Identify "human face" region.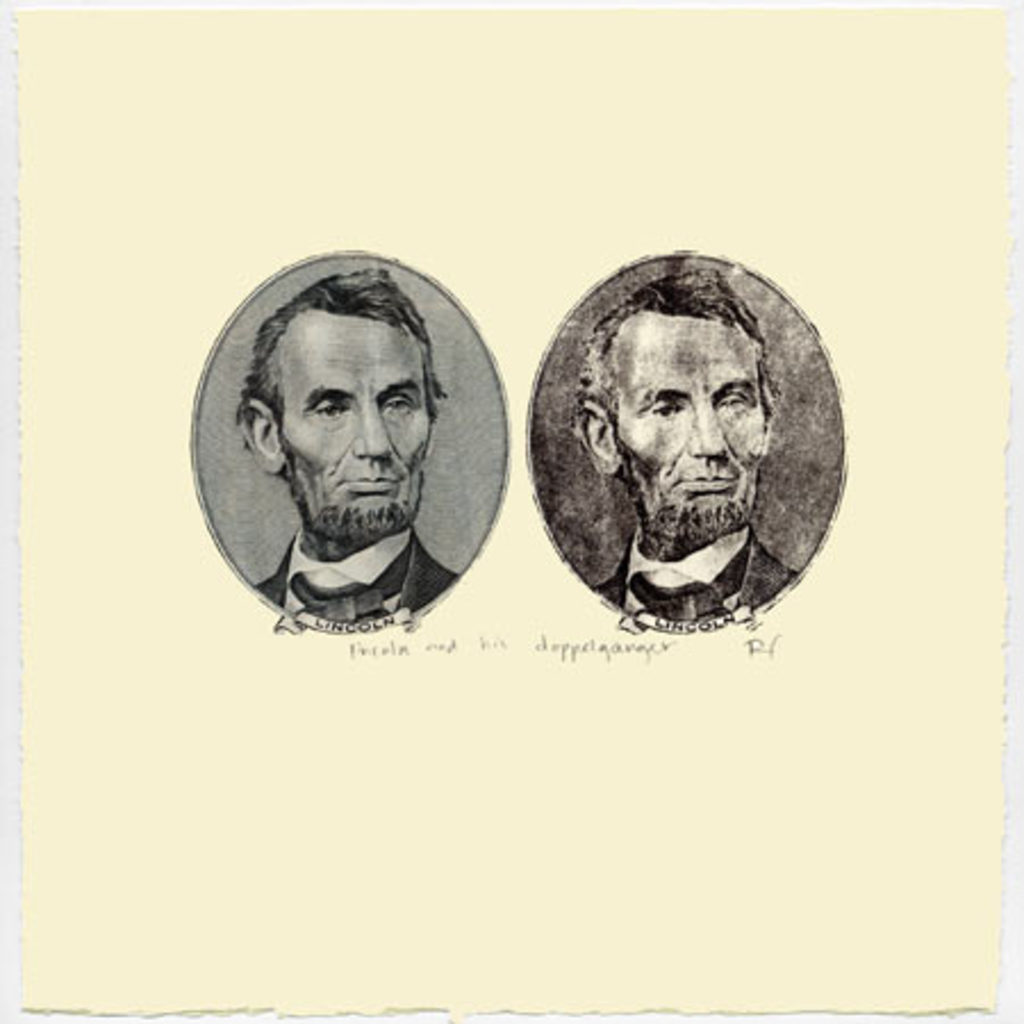
Region: box=[275, 314, 435, 542].
